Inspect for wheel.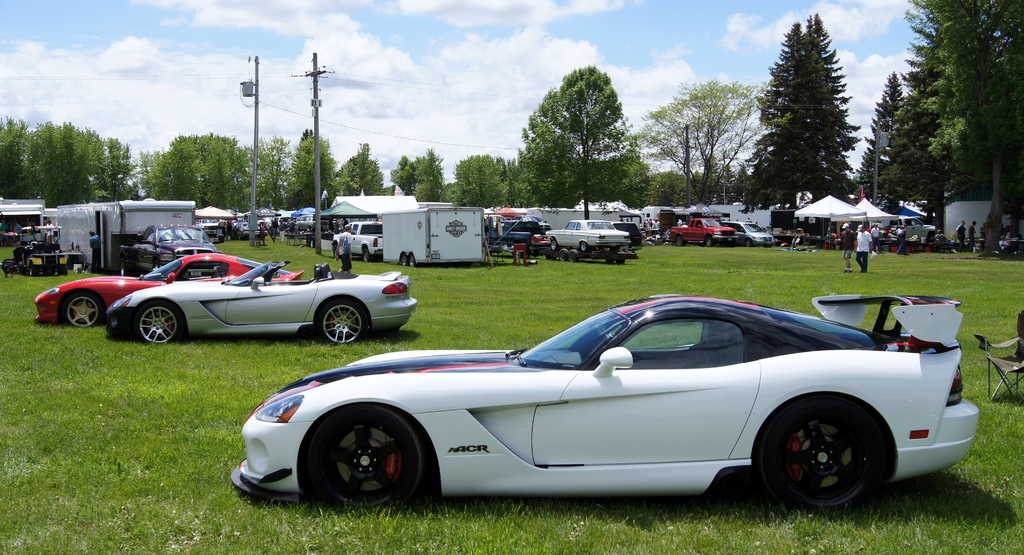
Inspection: {"left": 561, "top": 247, "right": 565, "bottom": 259}.
